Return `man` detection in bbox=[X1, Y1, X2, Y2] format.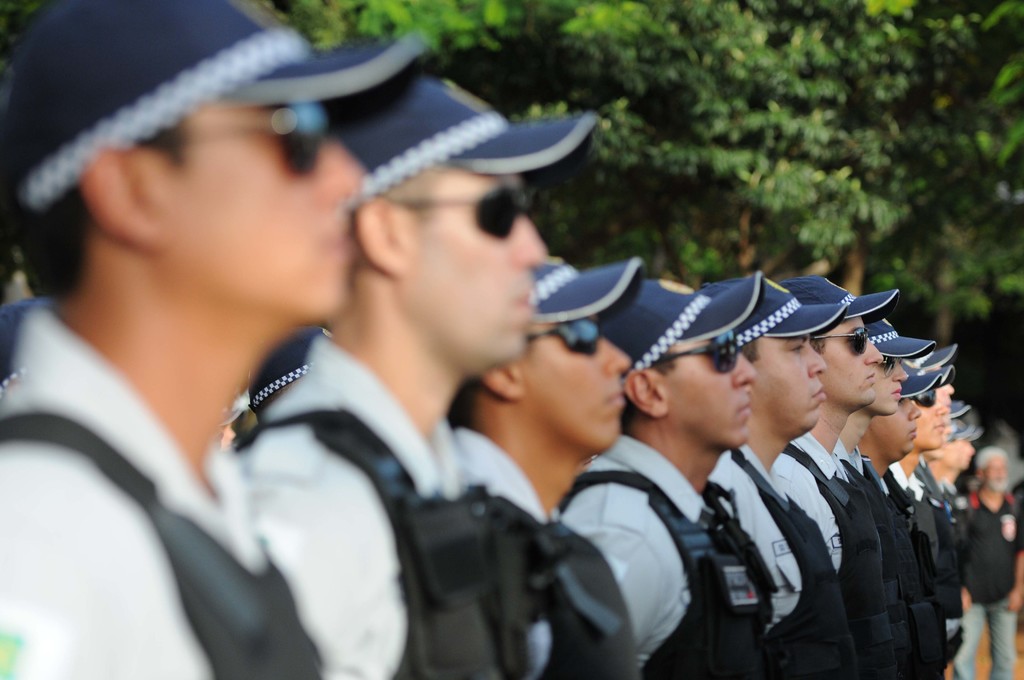
bbox=[559, 266, 774, 679].
